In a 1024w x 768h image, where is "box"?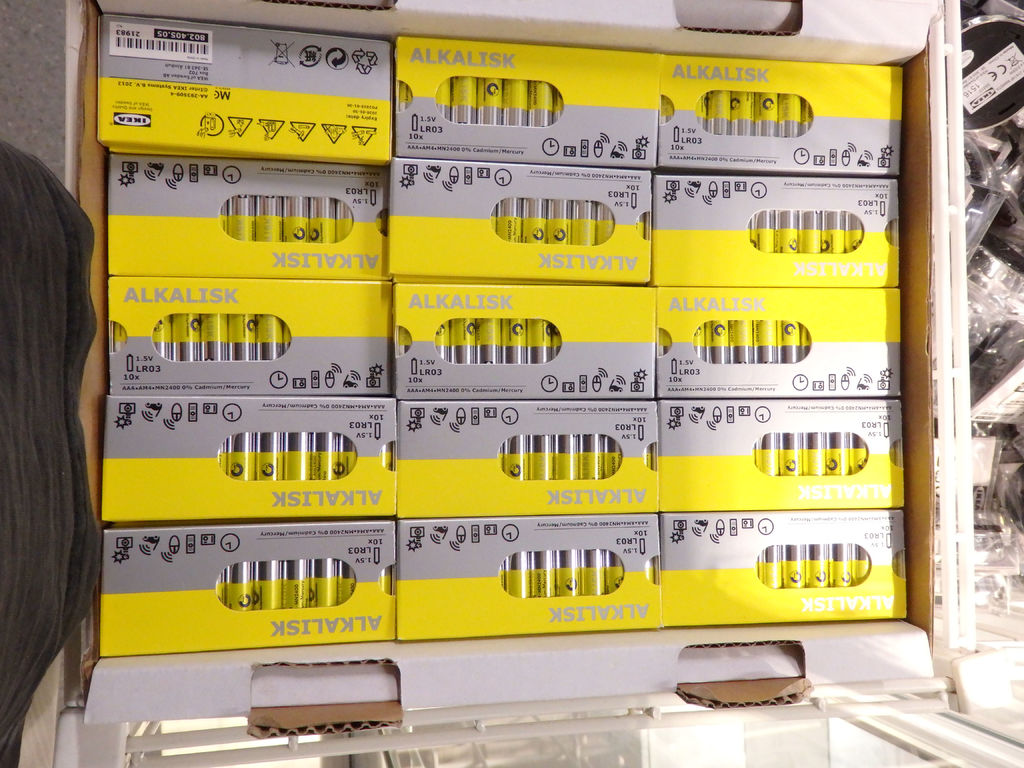
107,152,386,279.
